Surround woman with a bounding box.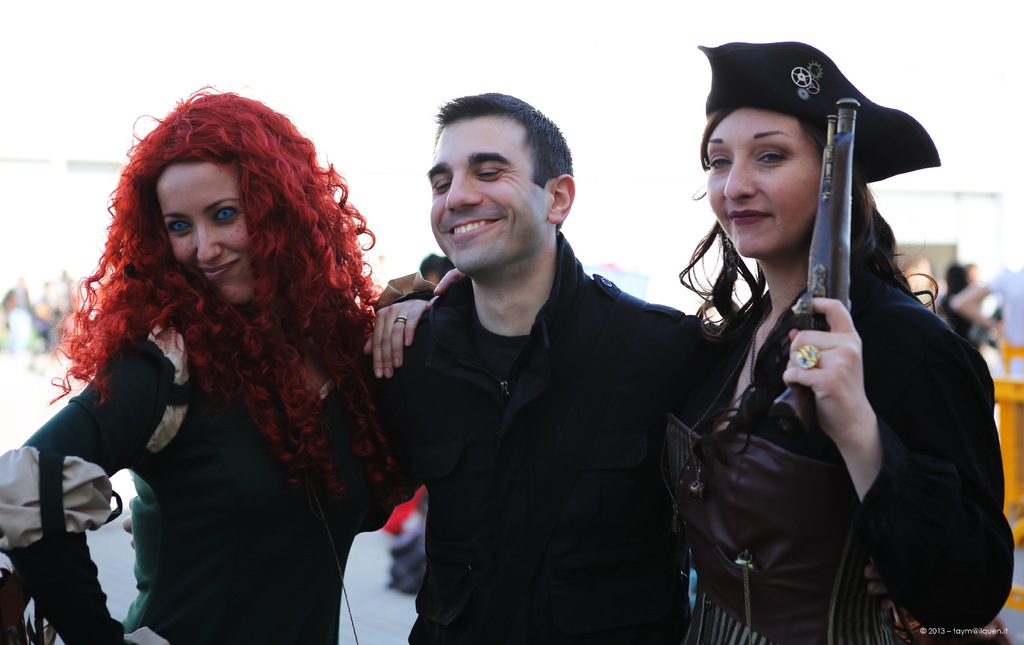
<region>655, 47, 1014, 644</region>.
